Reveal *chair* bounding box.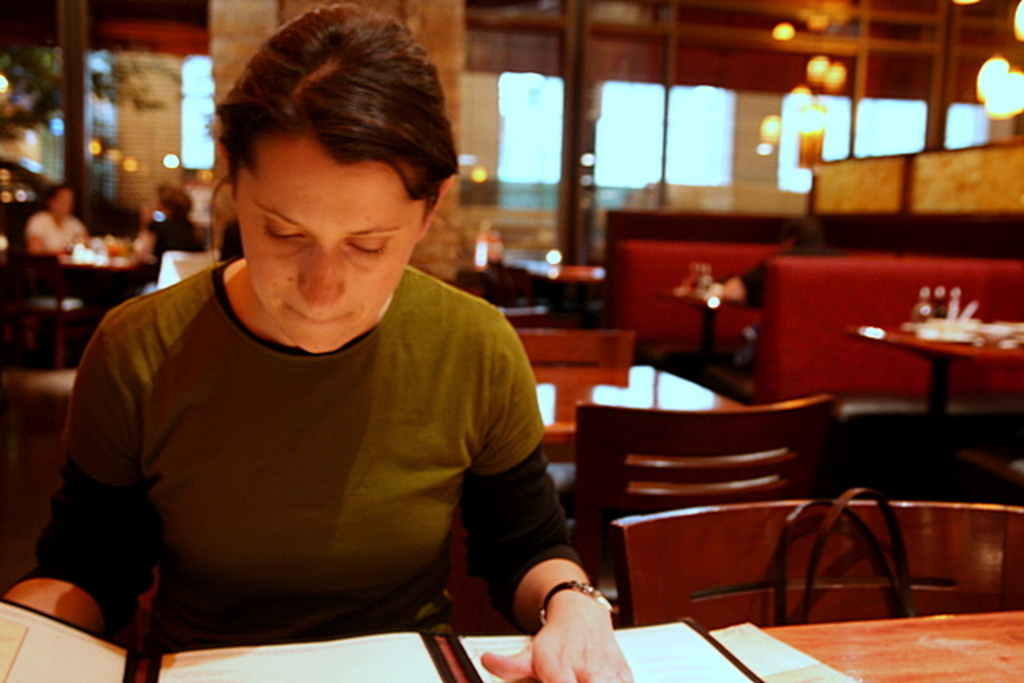
Revealed: 10,267,118,377.
